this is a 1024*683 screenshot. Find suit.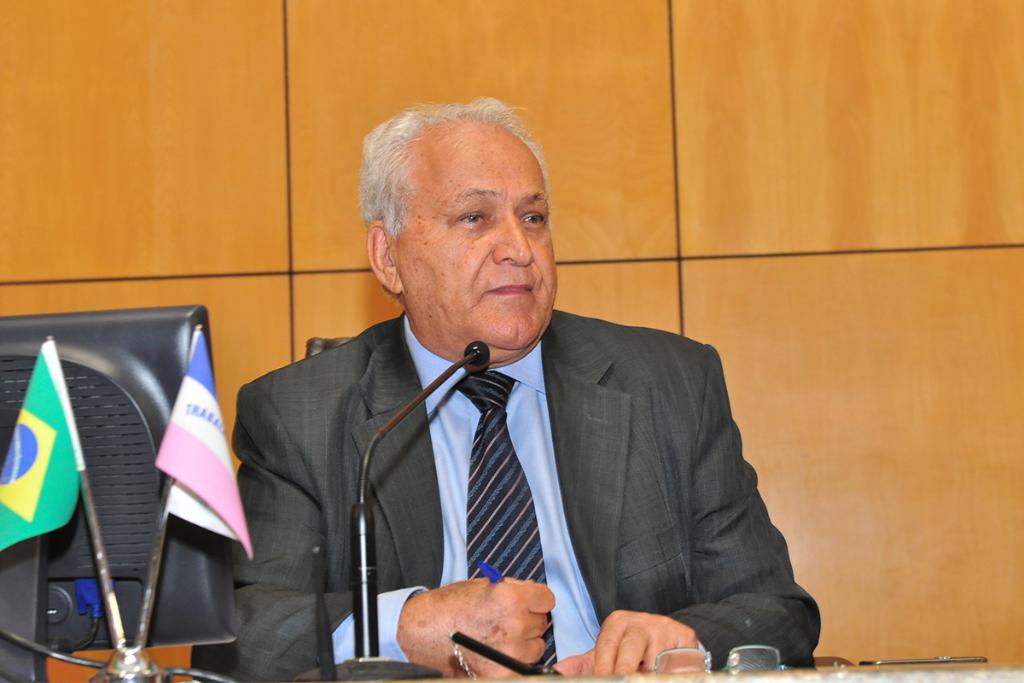
Bounding box: bbox=(241, 261, 798, 657).
